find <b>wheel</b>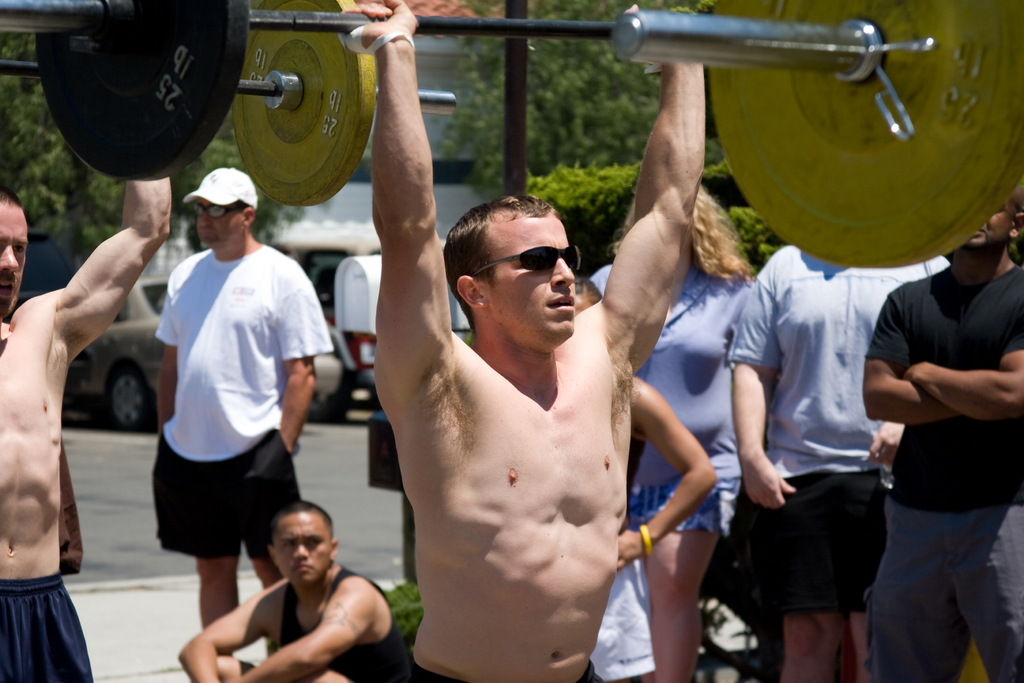
[111, 362, 154, 431]
